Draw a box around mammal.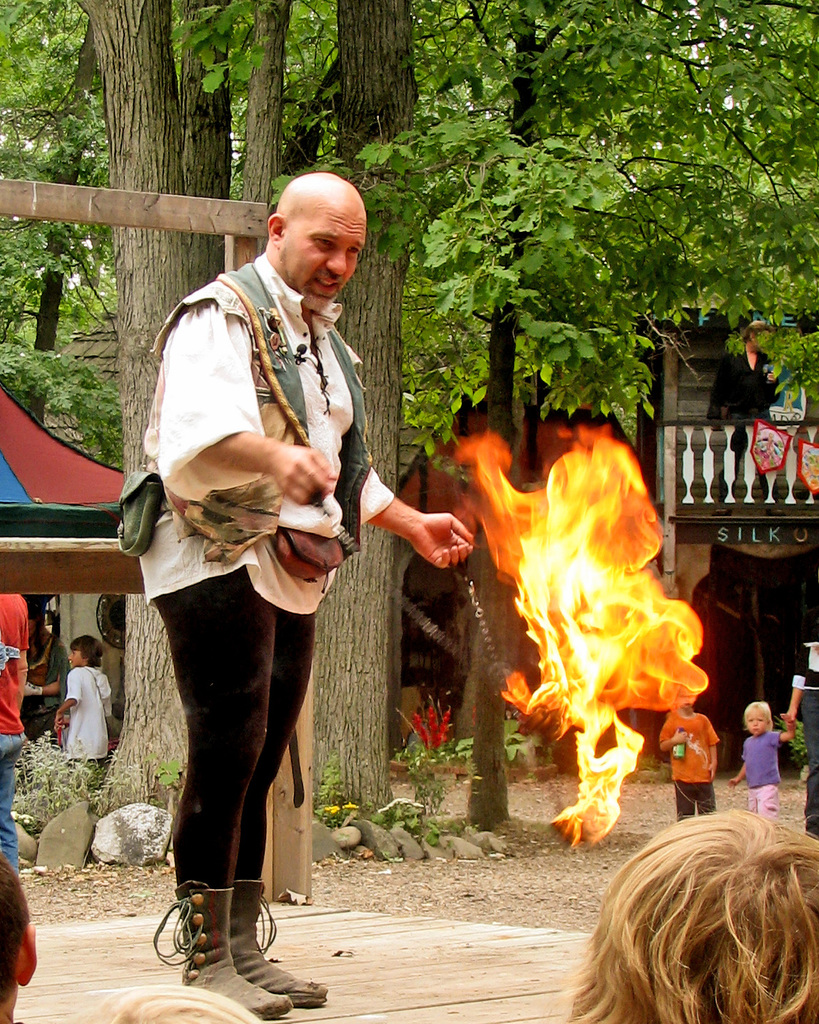
left=54, top=632, right=118, bottom=769.
